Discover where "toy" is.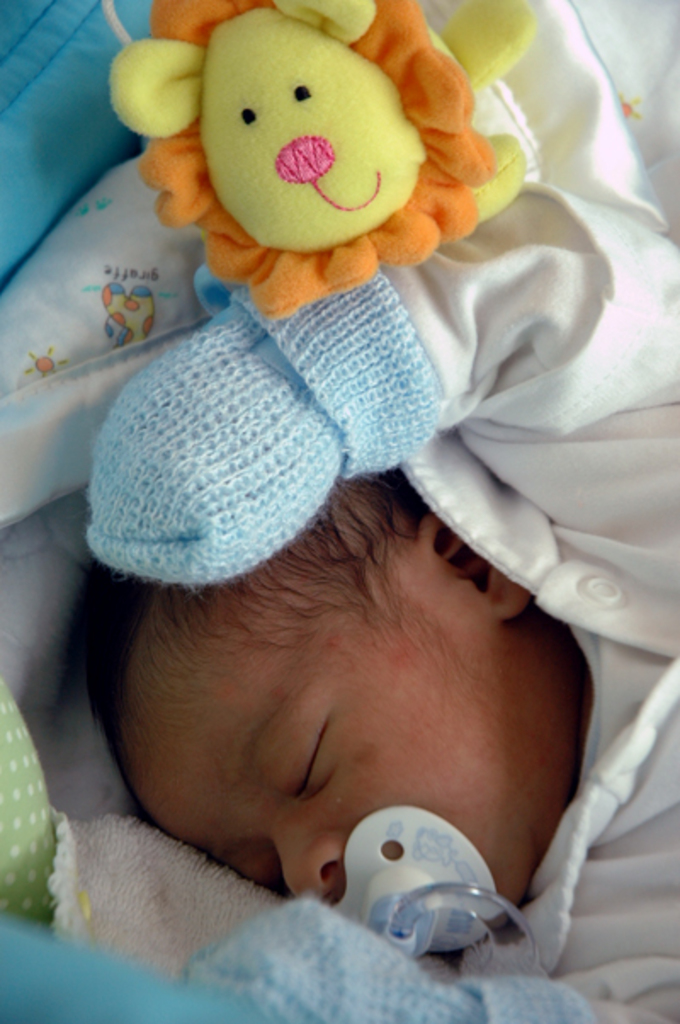
Discovered at {"left": 155, "top": 15, "right": 484, "bottom": 313}.
